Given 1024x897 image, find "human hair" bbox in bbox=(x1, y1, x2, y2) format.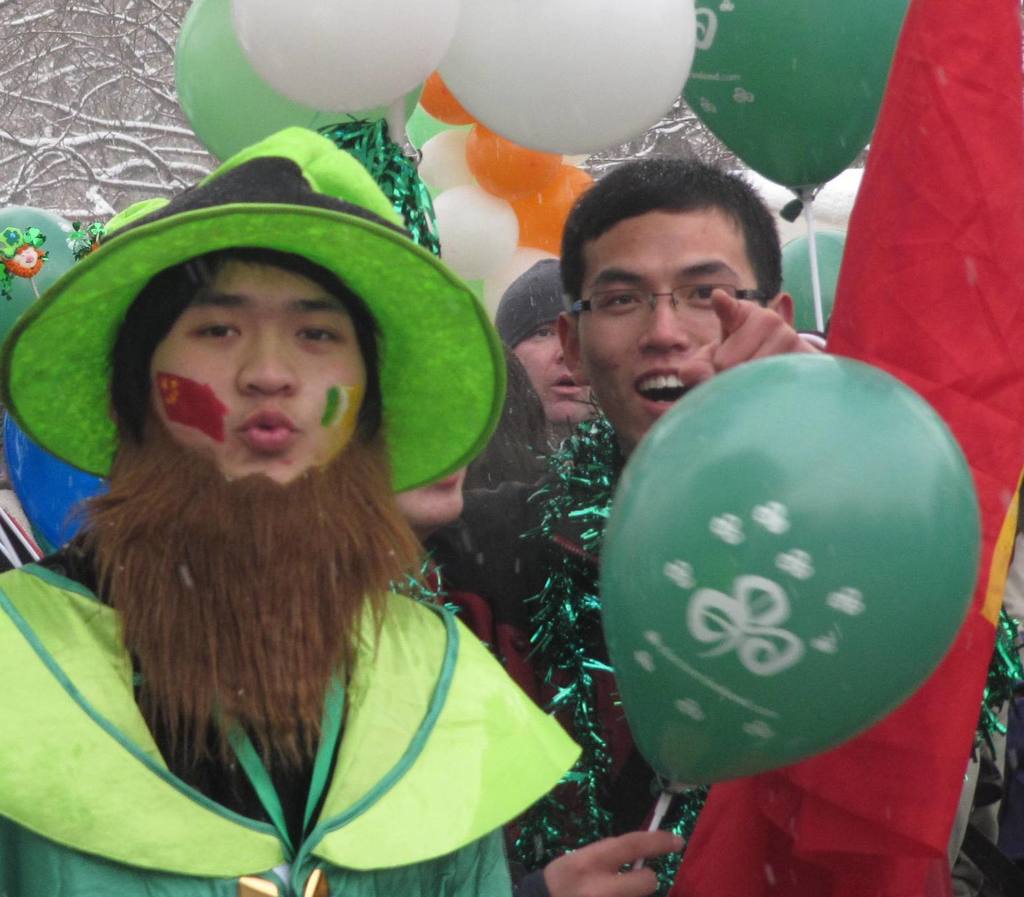
bbox=(550, 152, 791, 314).
